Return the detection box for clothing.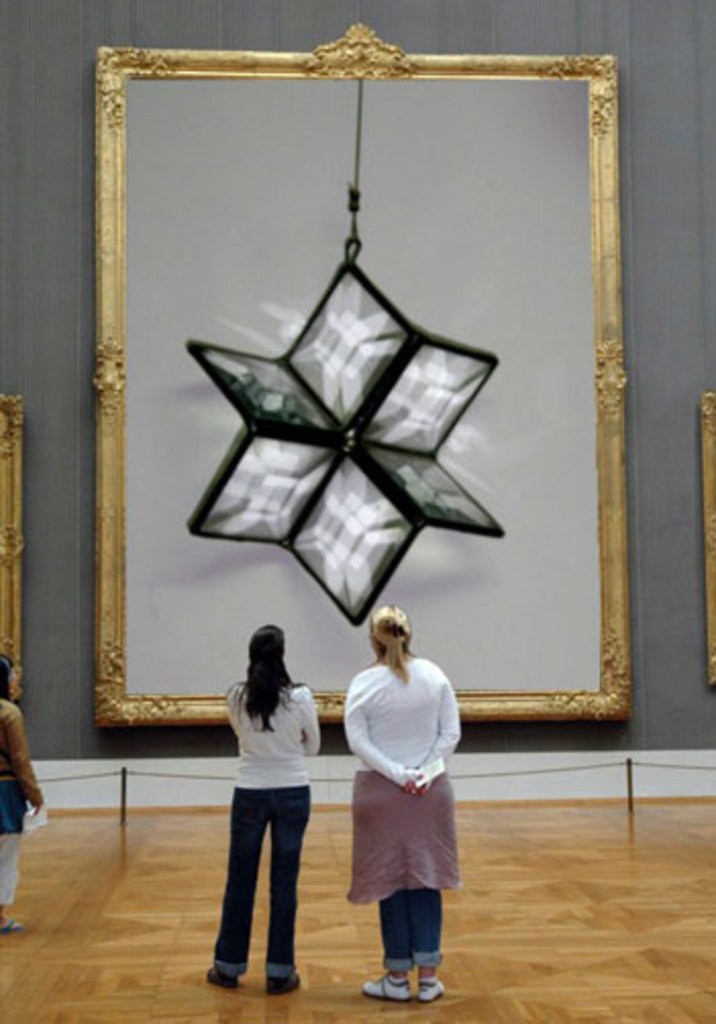
crop(0, 694, 49, 902).
